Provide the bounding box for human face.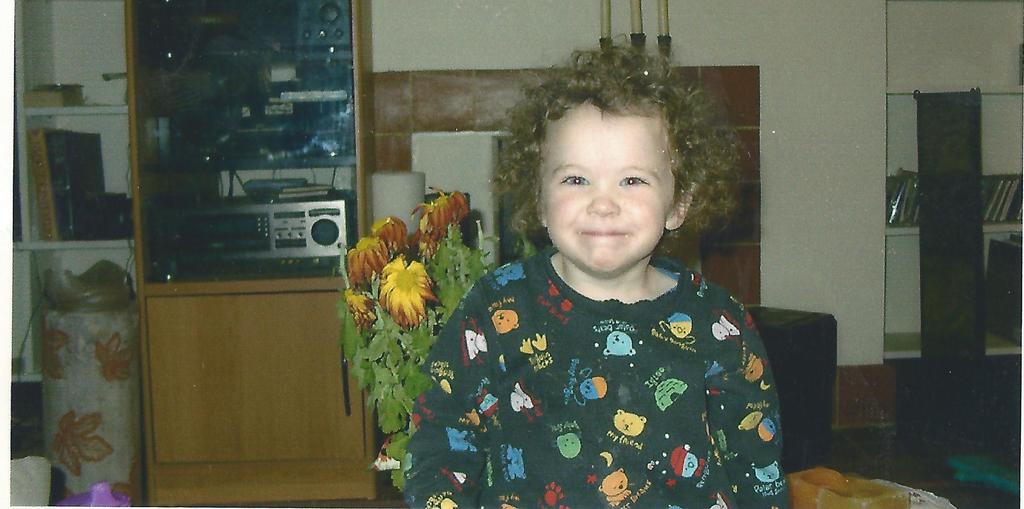
bbox(536, 111, 679, 276).
